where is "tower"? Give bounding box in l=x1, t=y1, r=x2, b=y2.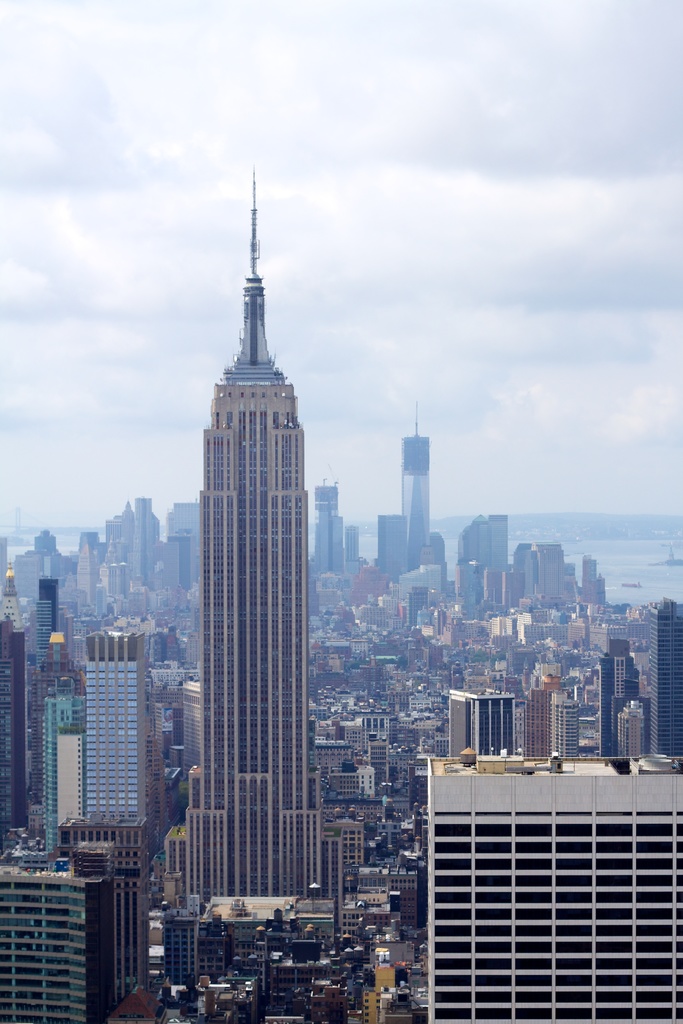
l=547, t=684, r=579, b=758.
